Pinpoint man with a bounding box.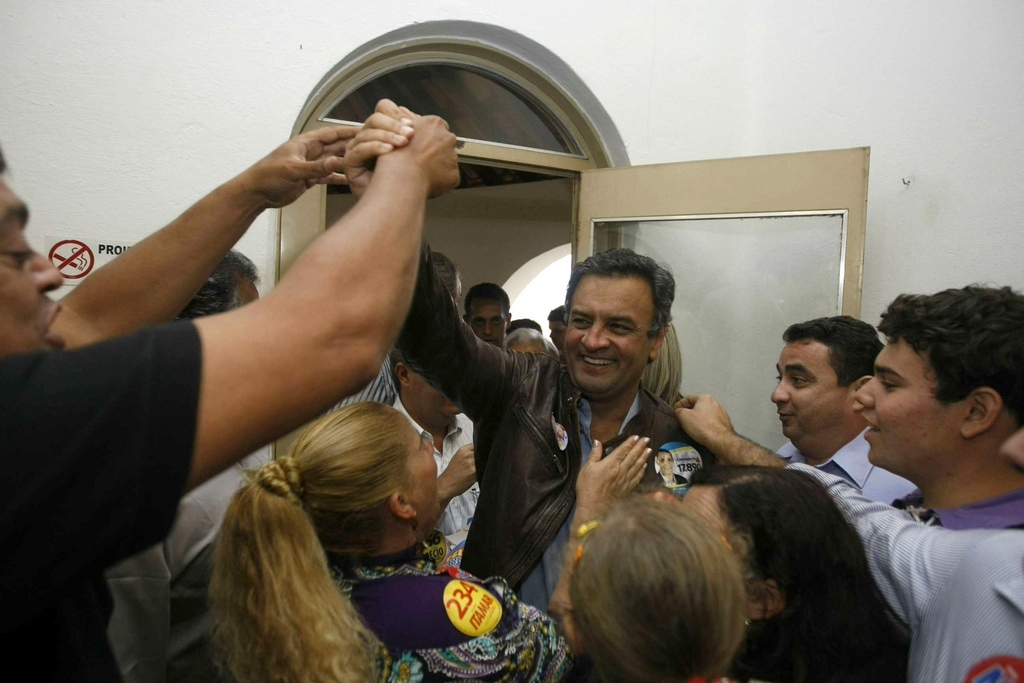
Rect(320, 247, 461, 414).
